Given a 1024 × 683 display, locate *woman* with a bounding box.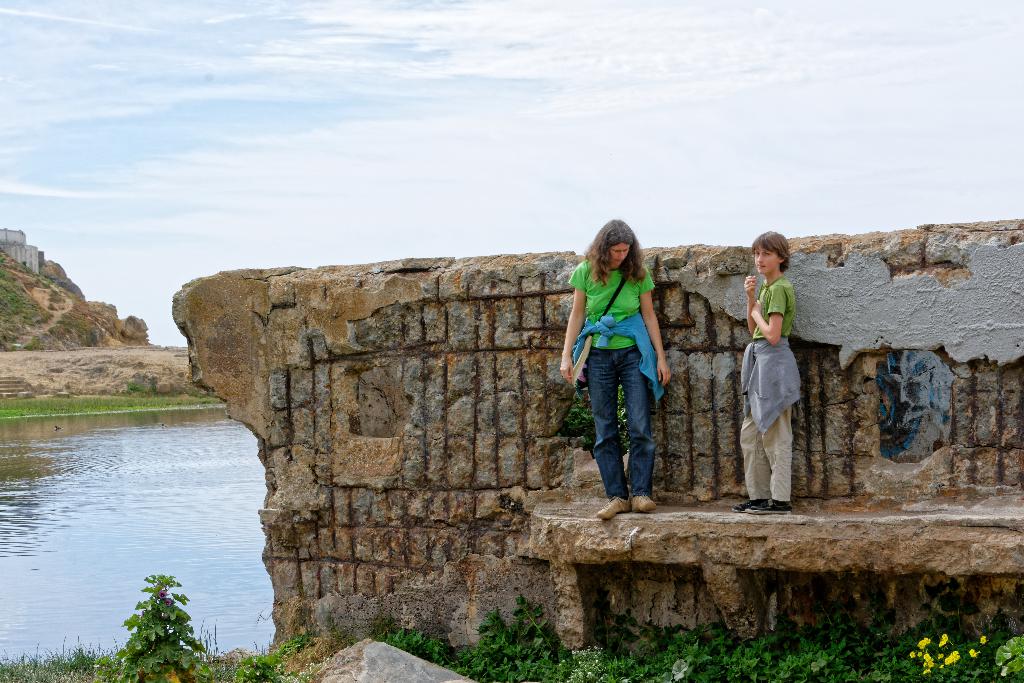
Located: bbox=(558, 218, 675, 518).
